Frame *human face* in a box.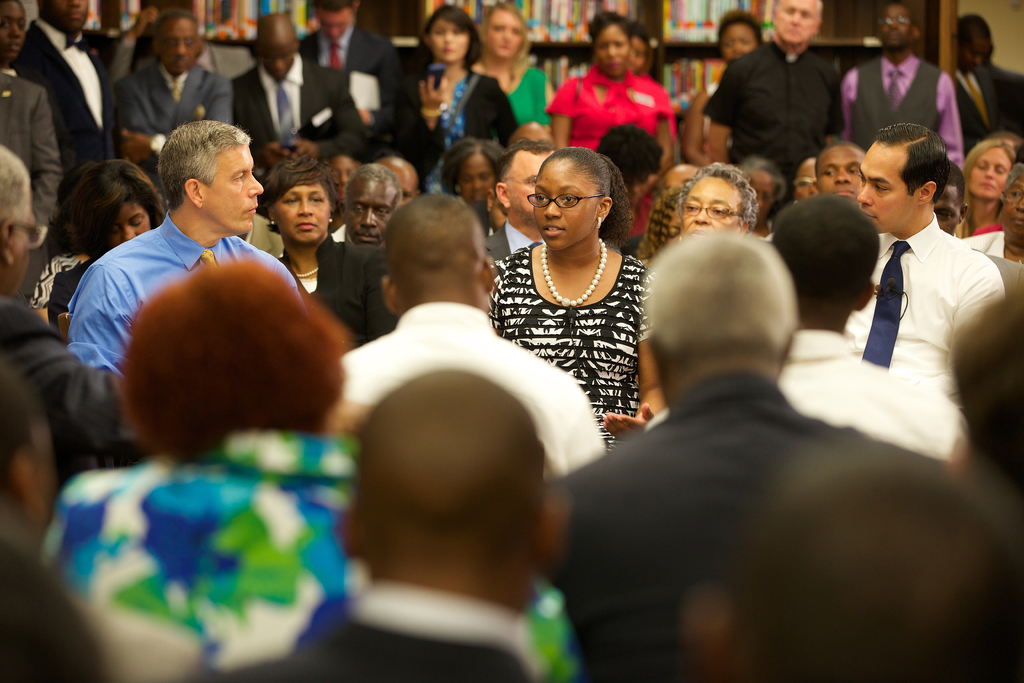
select_region(0, 0, 28, 62).
